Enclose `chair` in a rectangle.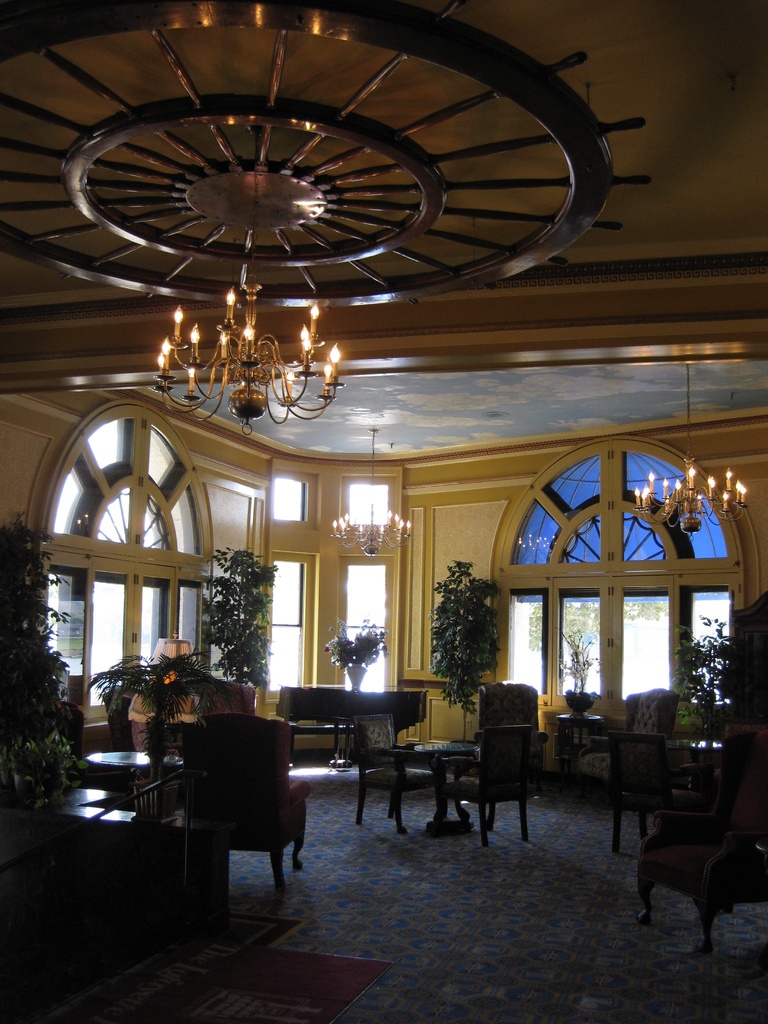
region(186, 710, 318, 896).
